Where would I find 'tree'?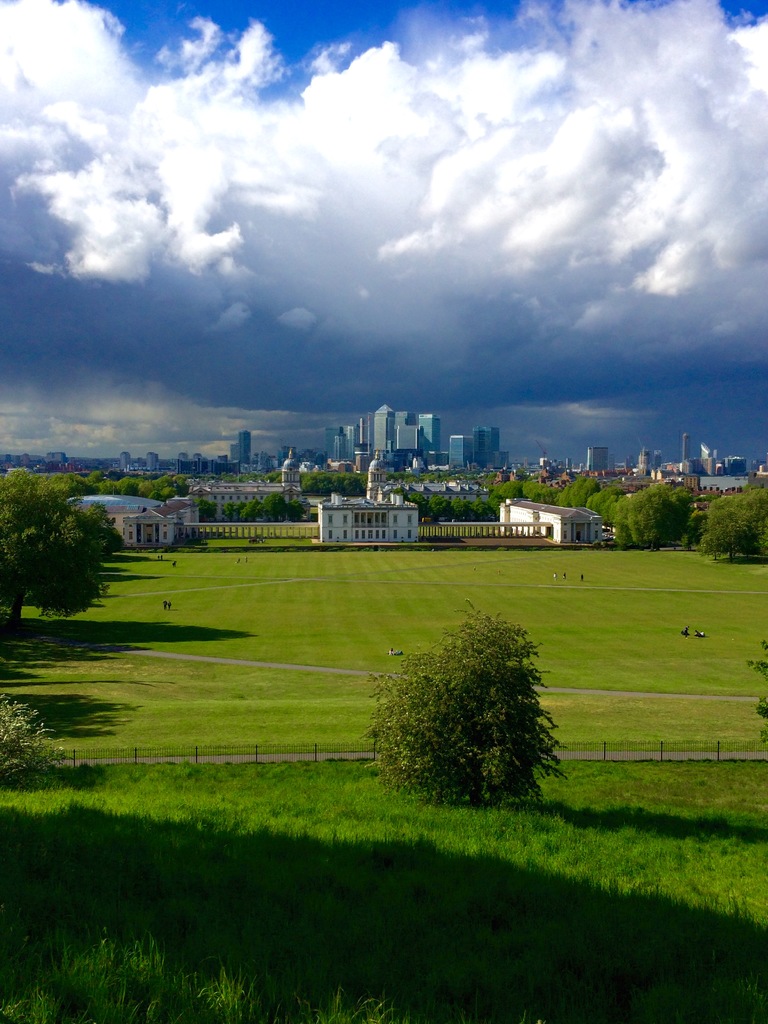
At select_region(0, 690, 72, 793).
